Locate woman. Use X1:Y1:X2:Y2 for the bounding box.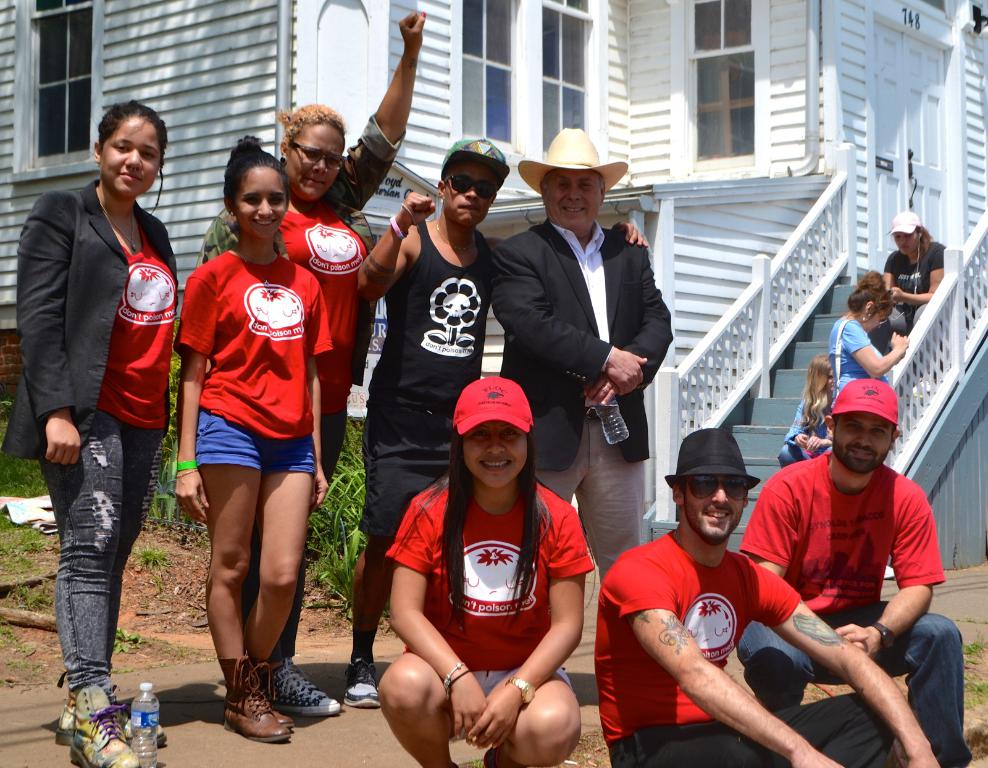
1:97:179:767.
